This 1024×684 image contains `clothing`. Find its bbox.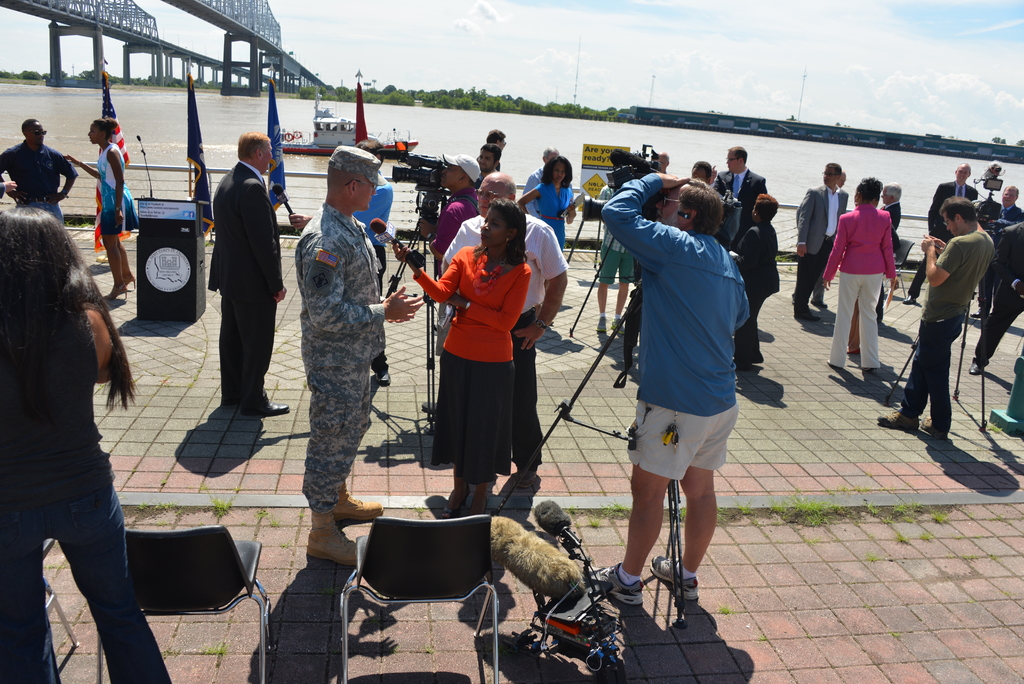
box(719, 168, 766, 254).
